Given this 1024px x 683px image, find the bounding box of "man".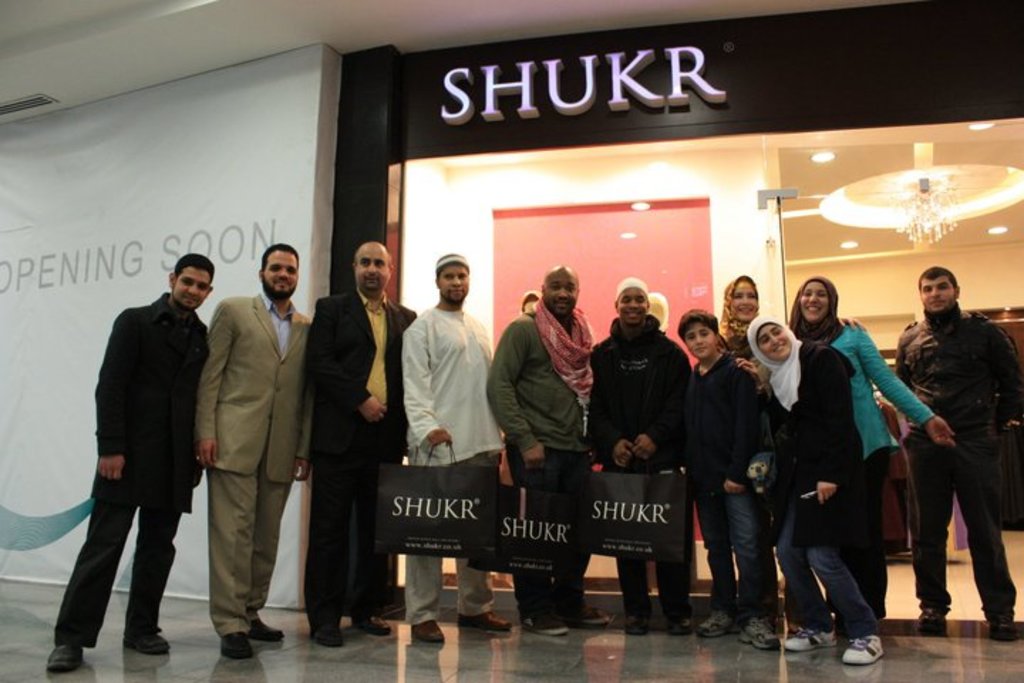
(left=401, top=252, right=525, bottom=650).
